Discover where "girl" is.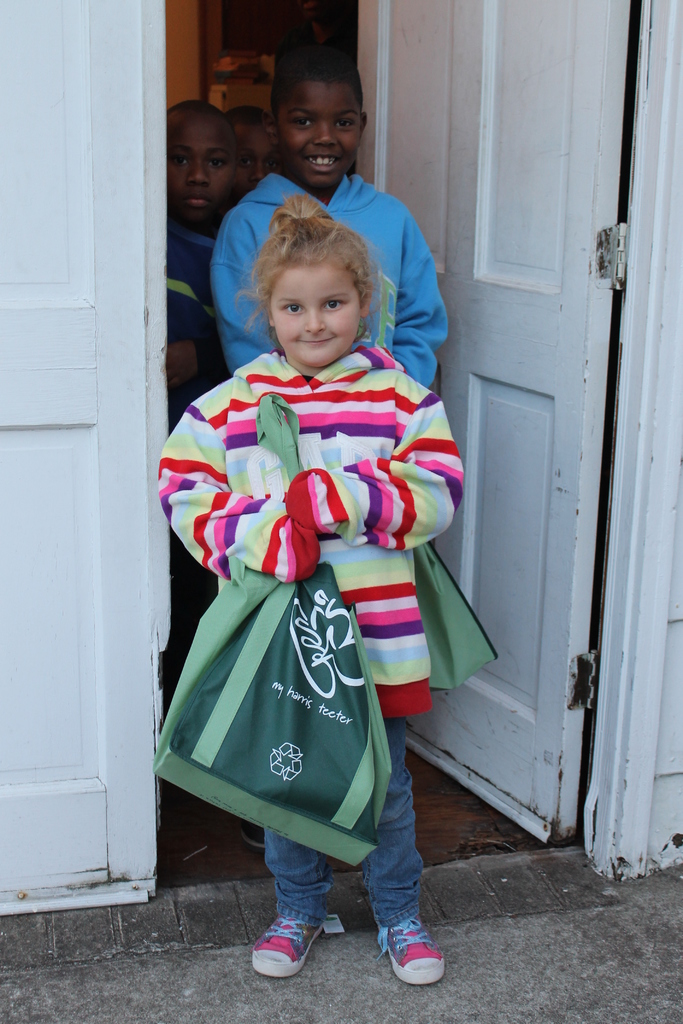
Discovered at x1=156 y1=192 x2=464 y2=989.
